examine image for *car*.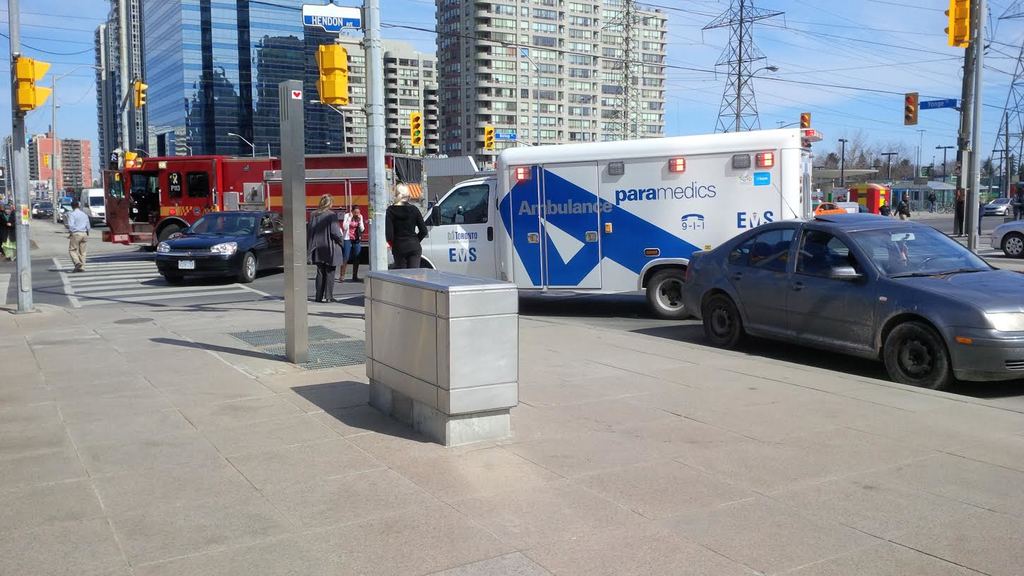
Examination result: {"left": 816, "top": 204, "right": 853, "bottom": 216}.
